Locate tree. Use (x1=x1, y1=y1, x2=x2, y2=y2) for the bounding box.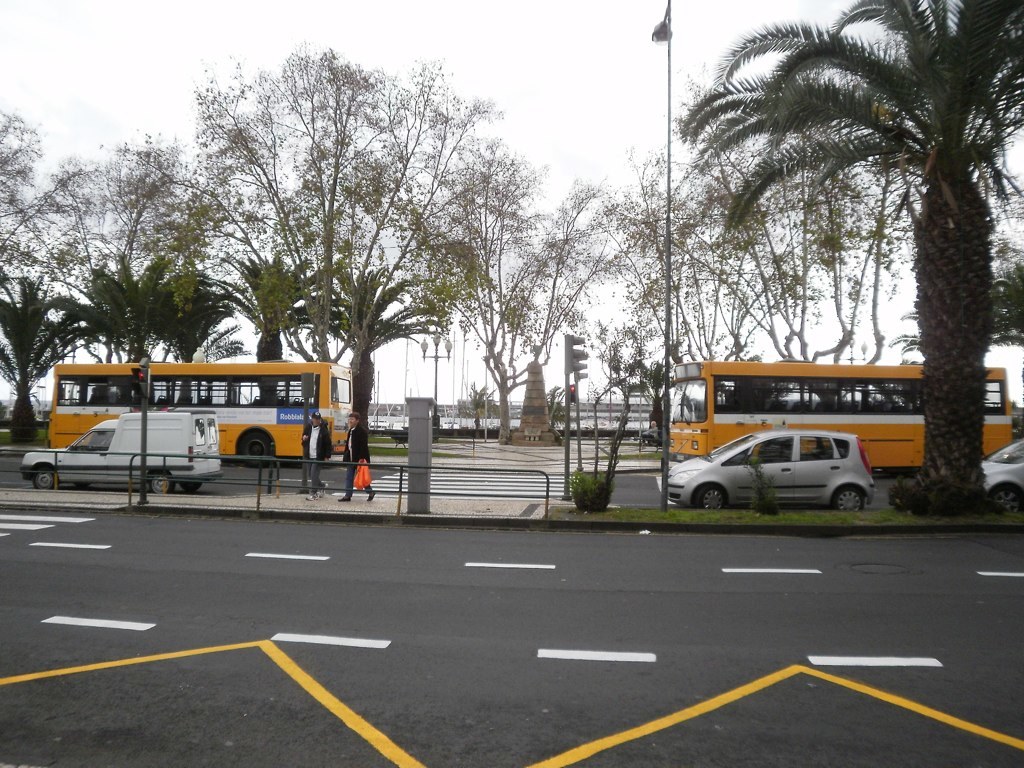
(x1=460, y1=383, x2=493, y2=432).
